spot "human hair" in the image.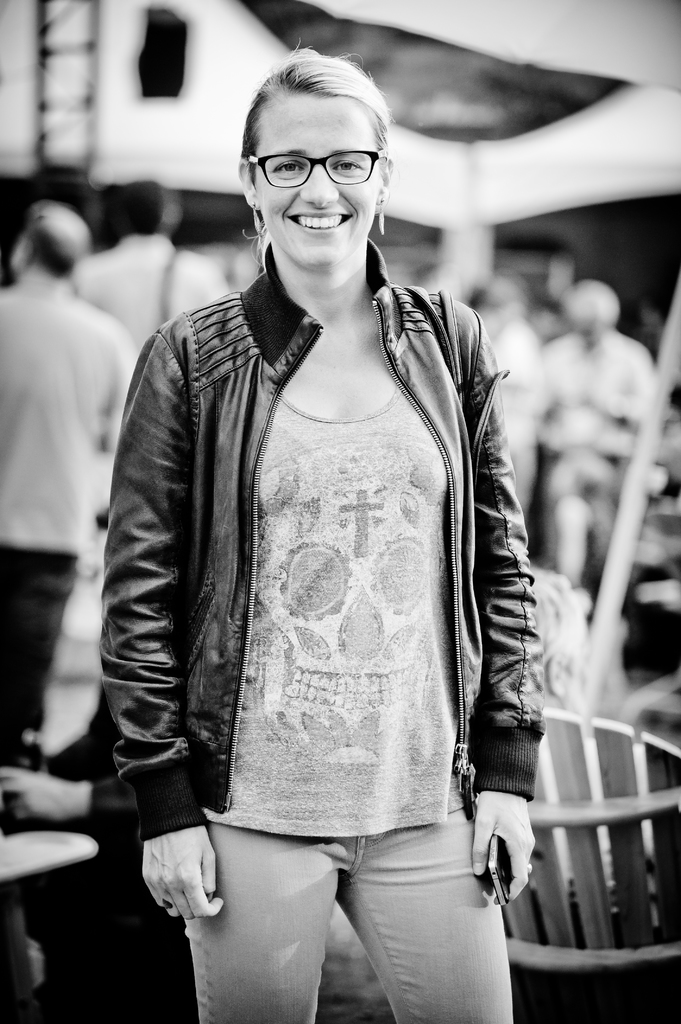
"human hair" found at {"left": 23, "top": 206, "right": 93, "bottom": 283}.
